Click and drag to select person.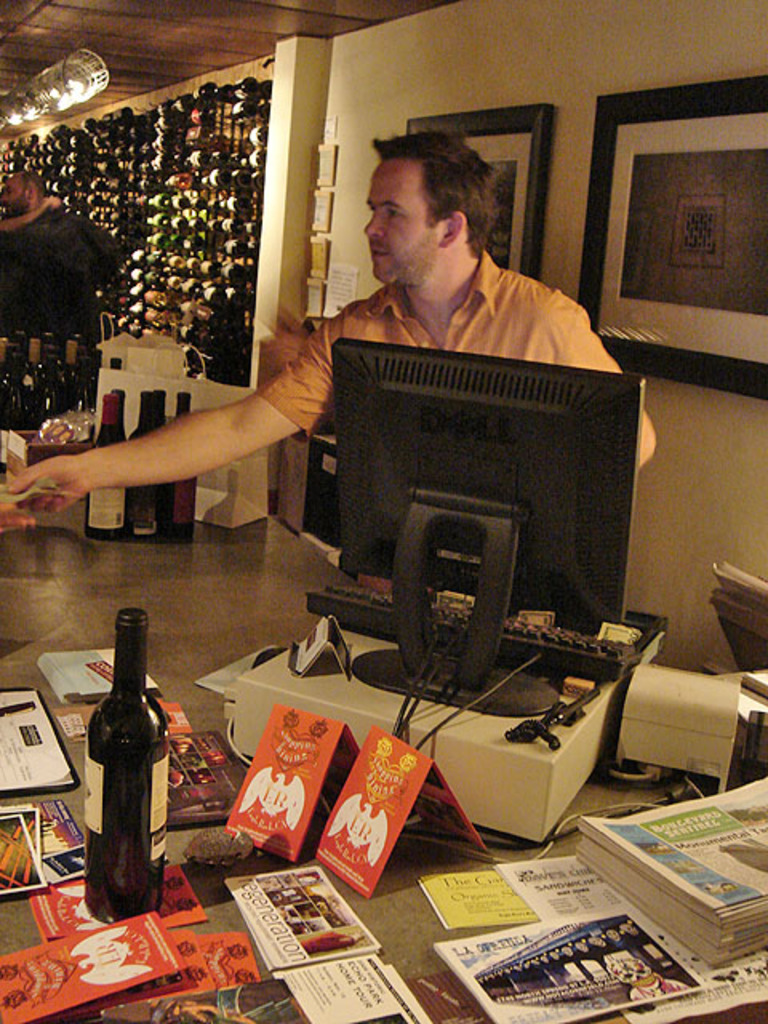
Selection: locate(0, 480, 32, 536).
